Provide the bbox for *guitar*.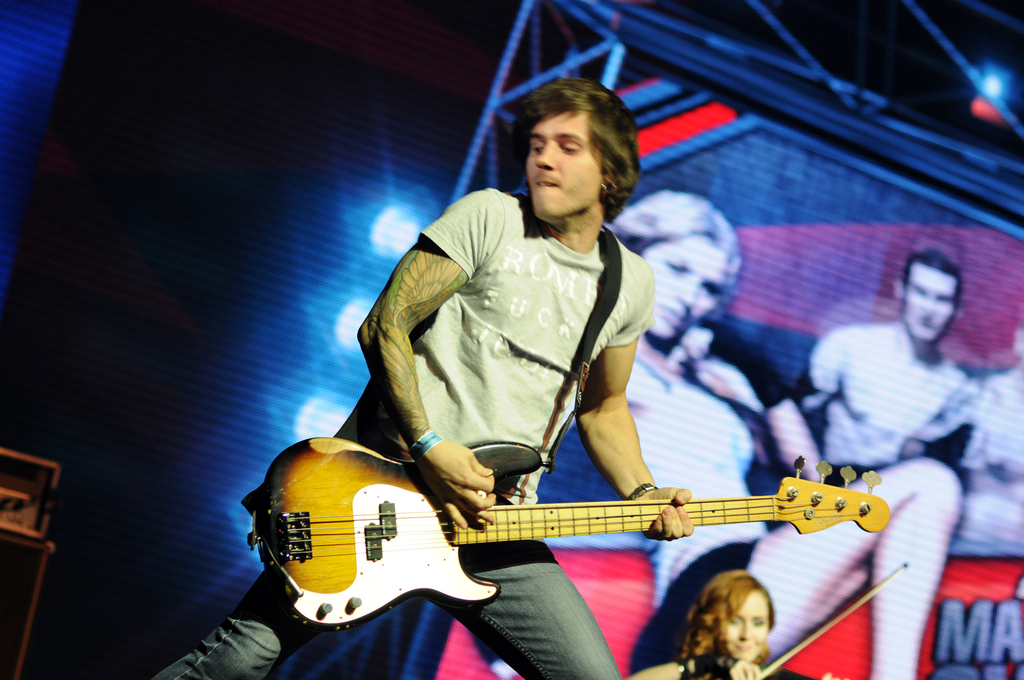
[x1=240, y1=434, x2=890, y2=626].
